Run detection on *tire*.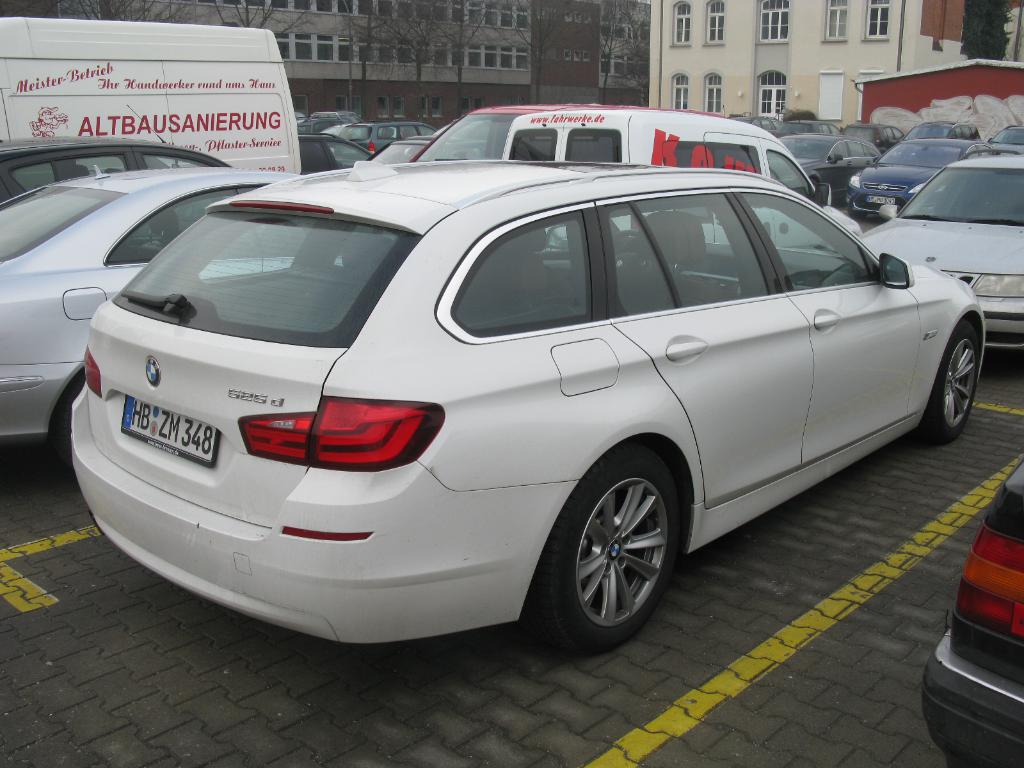
Result: detection(61, 371, 86, 468).
